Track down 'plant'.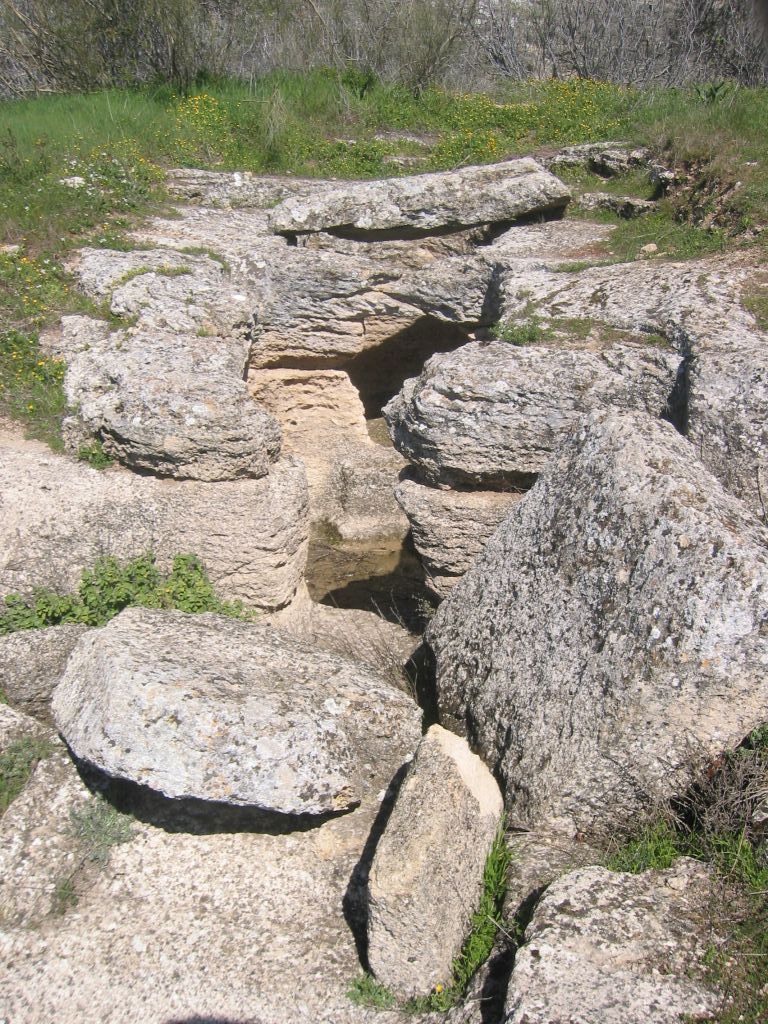
Tracked to x1=587 y1=734 x2=767 y2=1023.
